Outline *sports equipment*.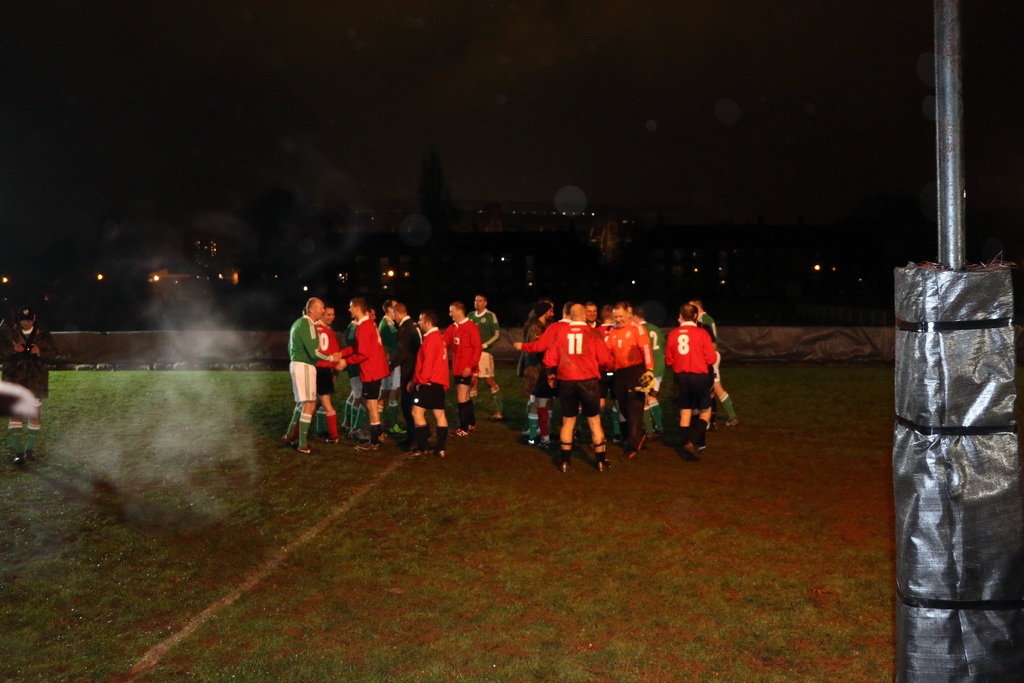
Outline: {"left": 600, "top": 456, "right": 611, "bottom": 471}.
